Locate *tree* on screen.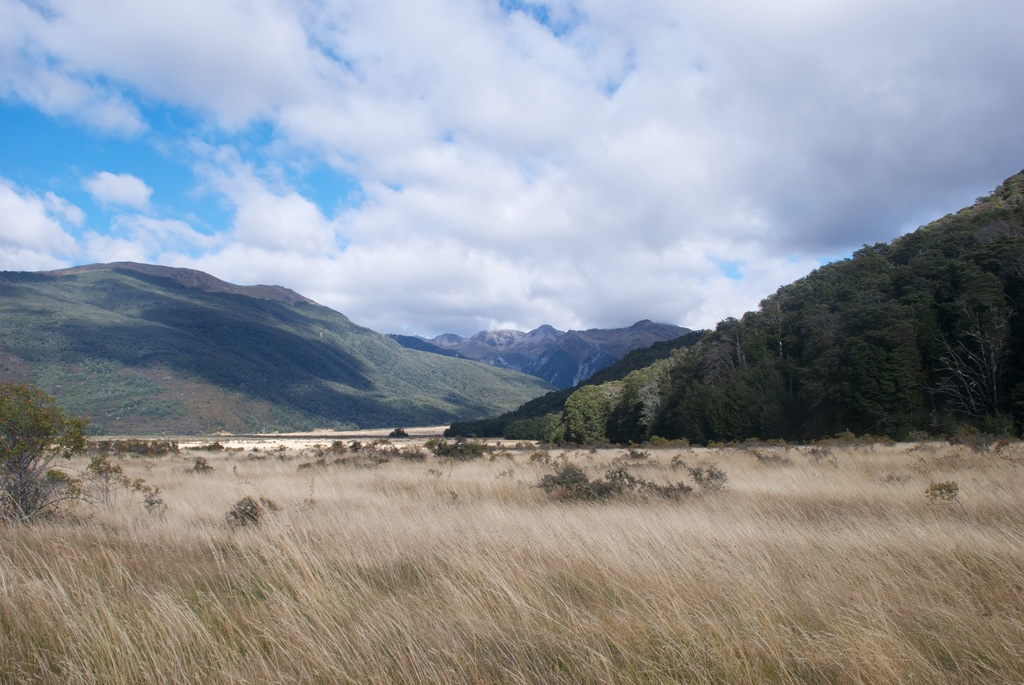
On screen at locate(13, 379, 83, 491).
